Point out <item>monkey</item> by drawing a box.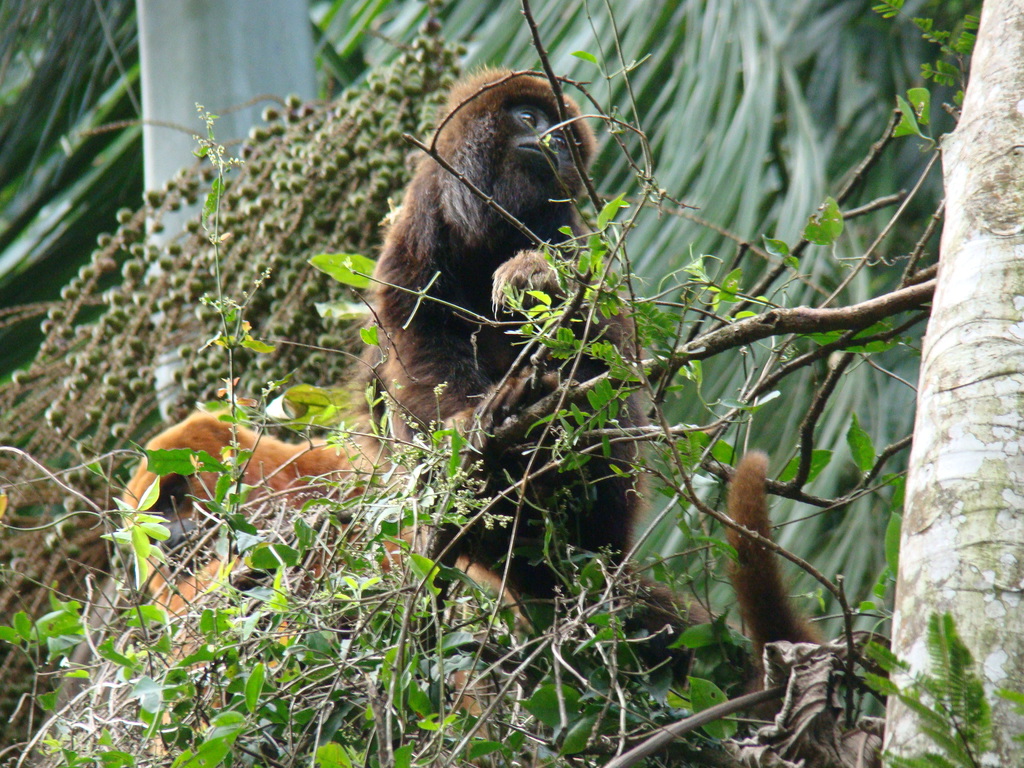
132/414/527/765.
